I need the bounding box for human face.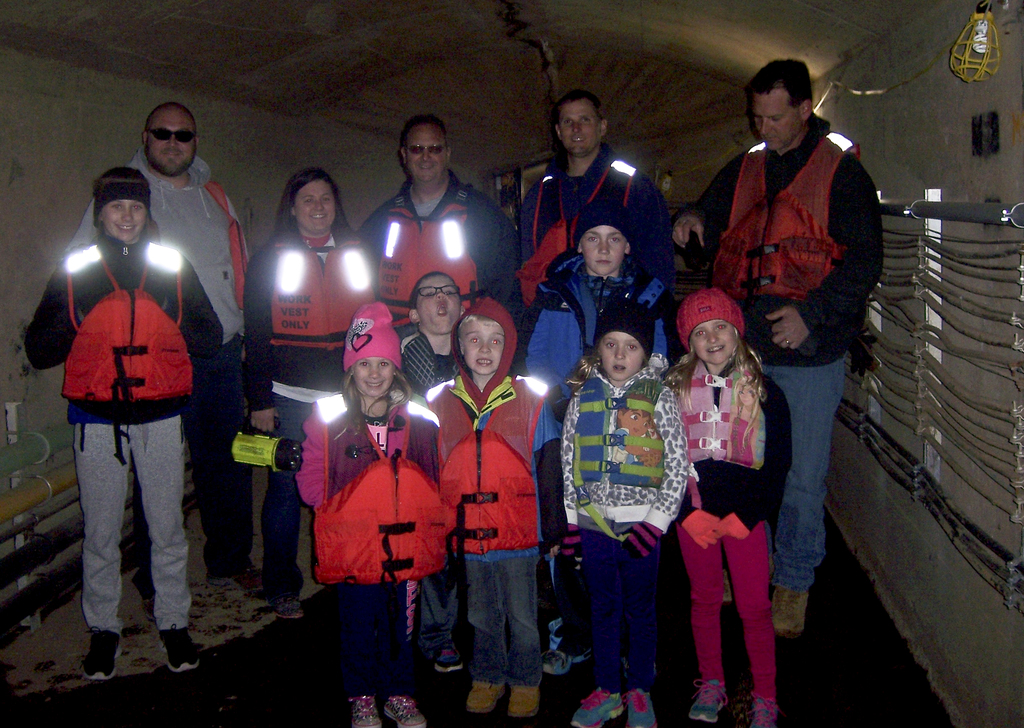
Here it is: box(622, 407, 651, 433).
